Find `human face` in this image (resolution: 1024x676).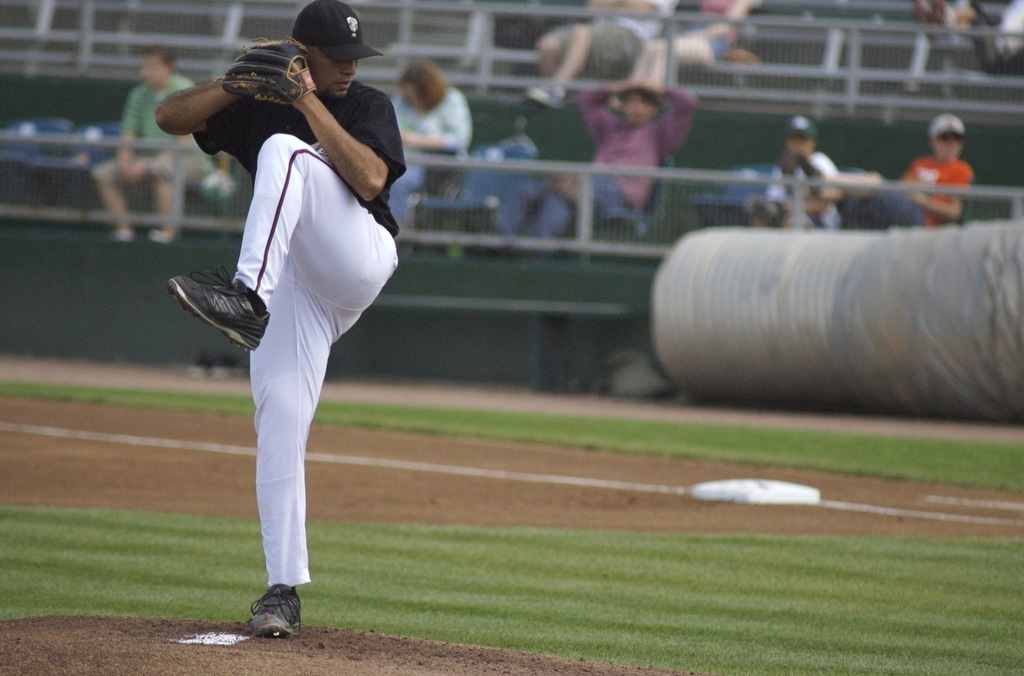
{"left": 305, "top": 49, "right": 358, "bottom": 95}.
